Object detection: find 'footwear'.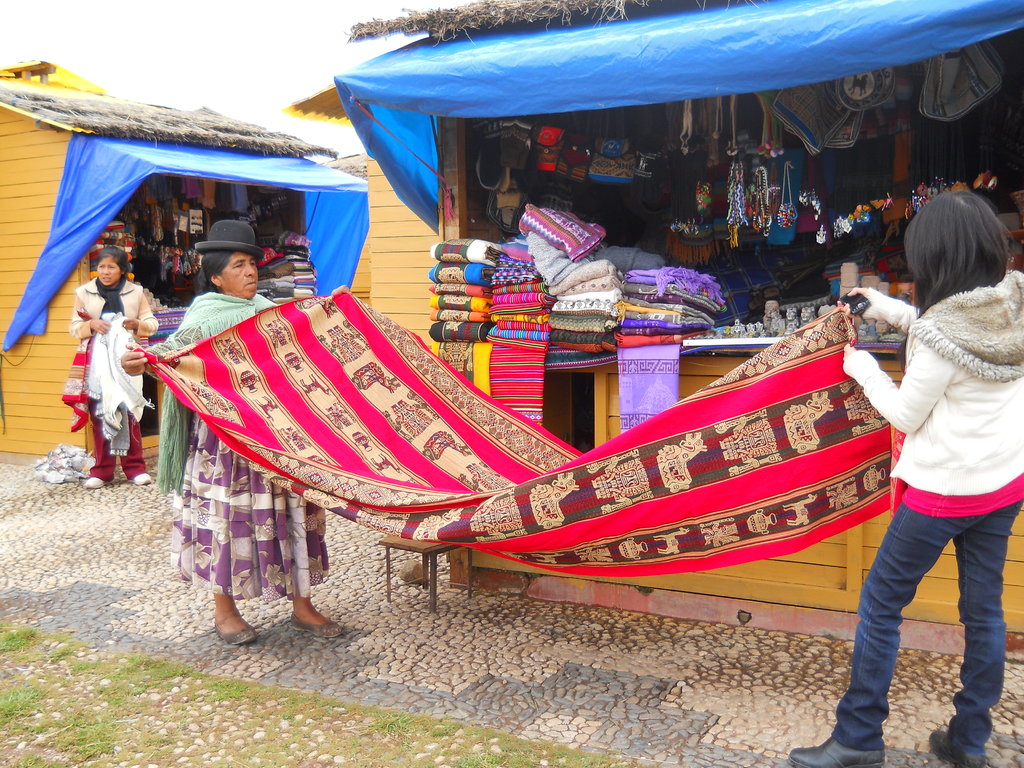
(86,479,104,488).
